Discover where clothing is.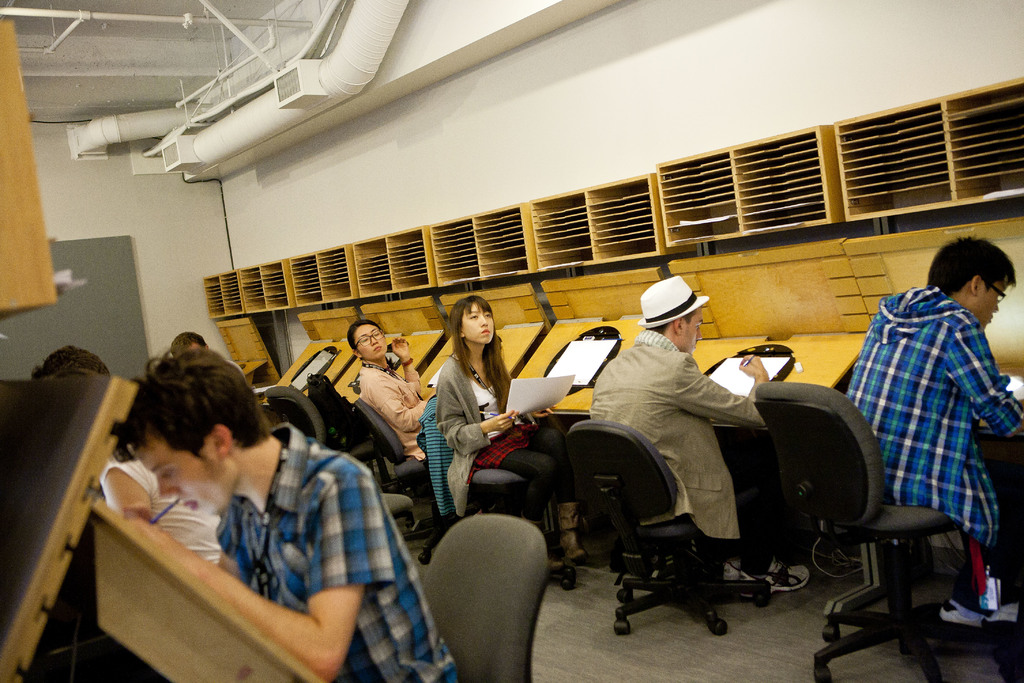
Discovered at region(360, 361, 426, 459).
